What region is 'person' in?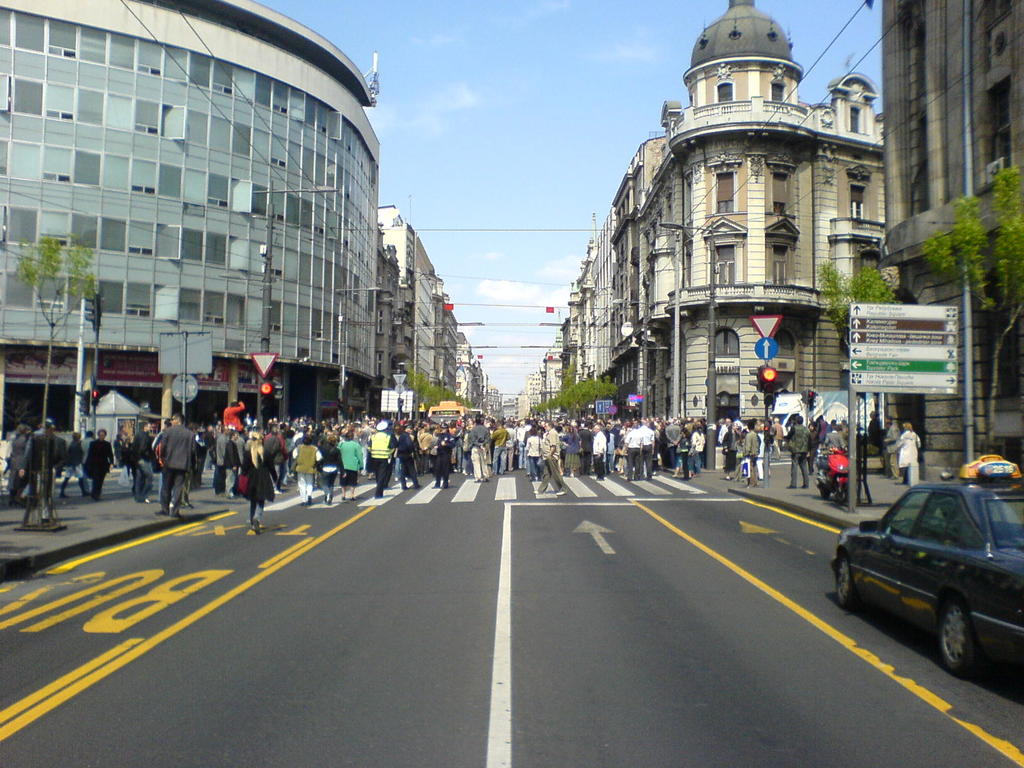
369,415,399,497.
